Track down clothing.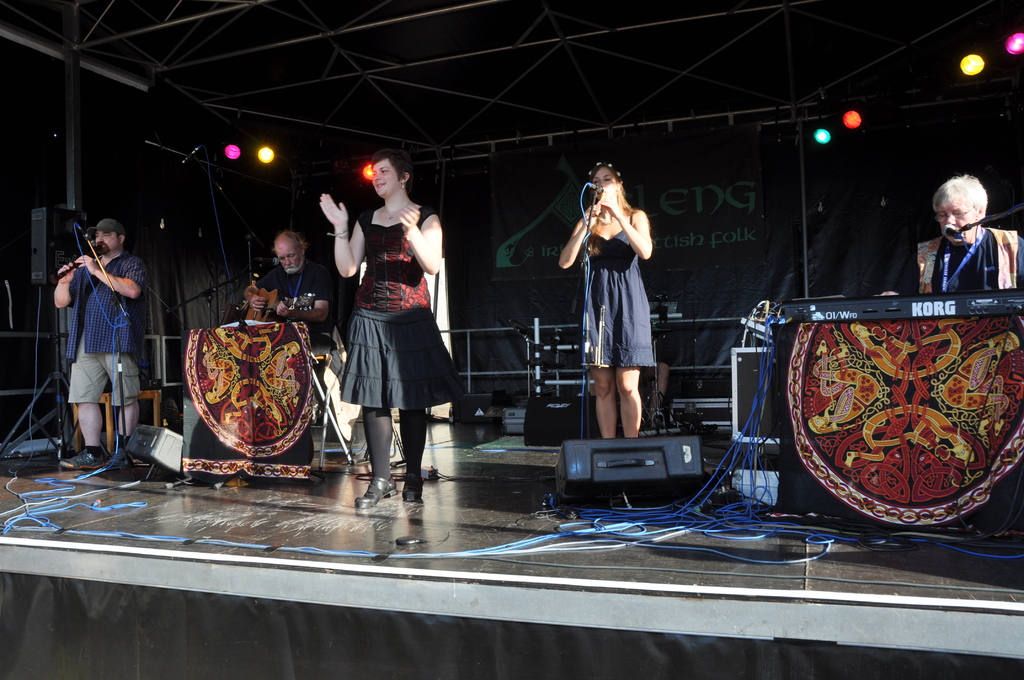
Tracked to bbox=(335, 195, 449, 425).
